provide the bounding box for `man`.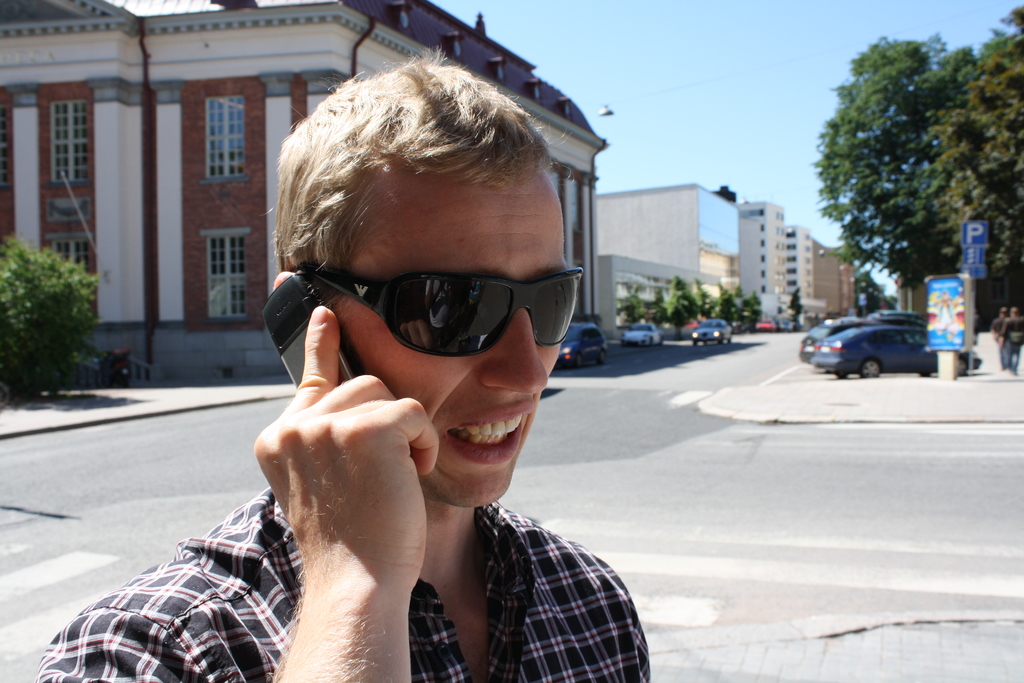
(left=135, top=69, right=676, bottom=664).
